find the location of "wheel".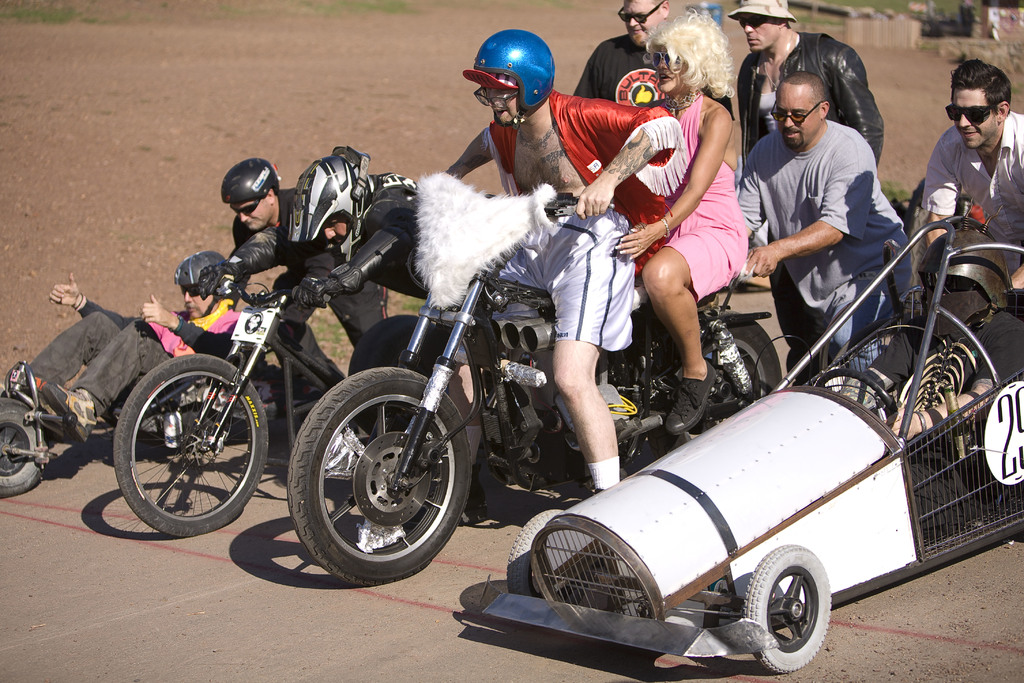
Location: detection(0, 397, 44, 497).
